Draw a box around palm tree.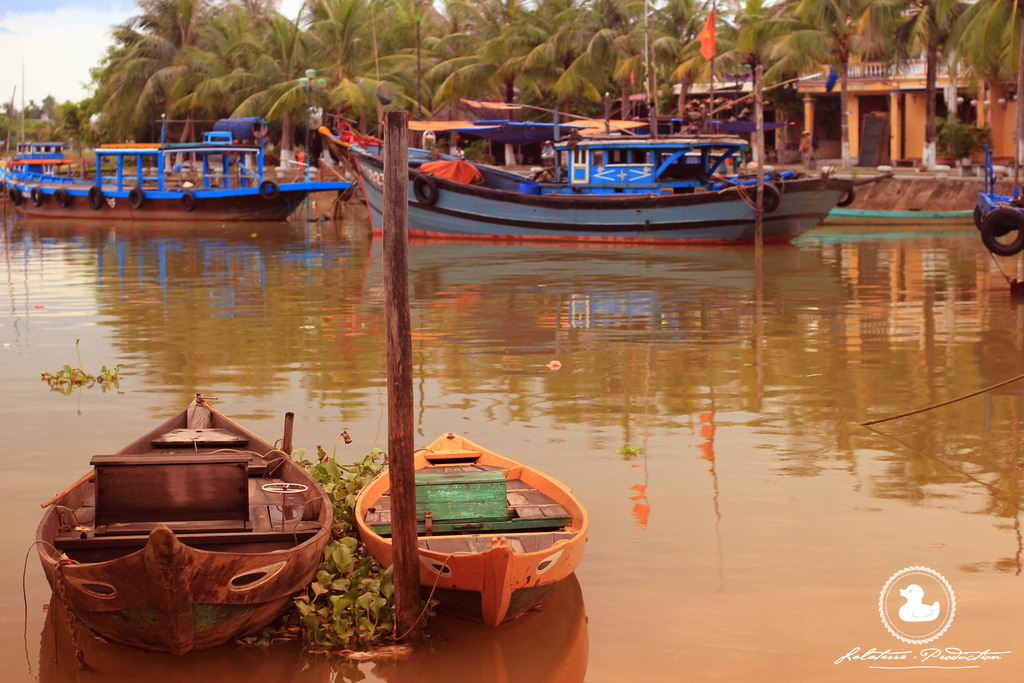
x1=141, y1=4, x2=243, y2=139.
